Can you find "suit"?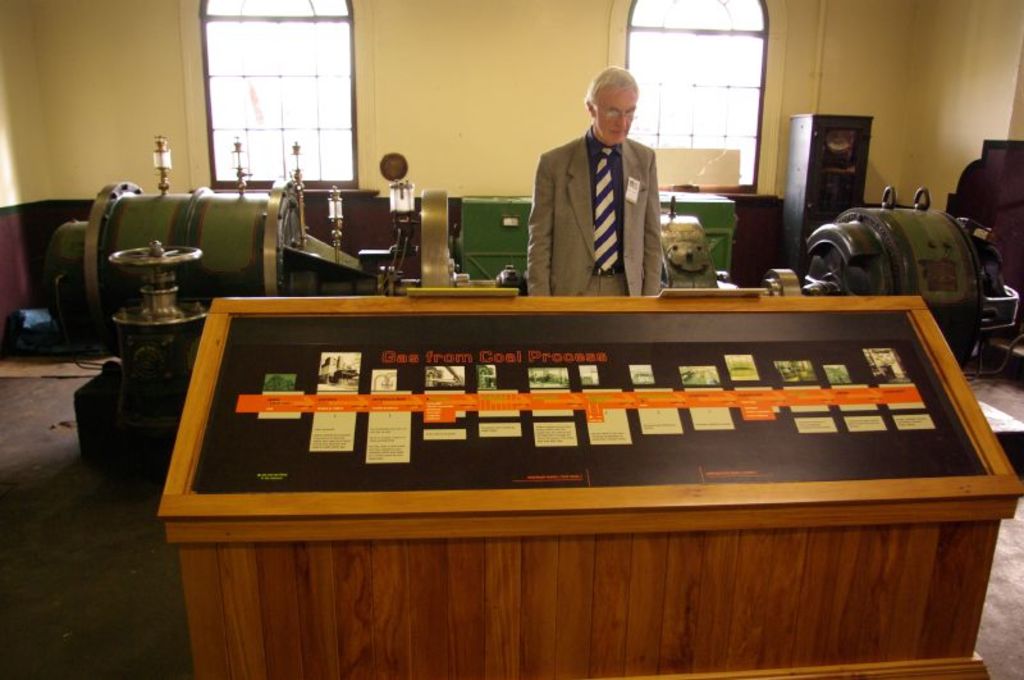
Yes, bounding box: 527/128/663/296.
